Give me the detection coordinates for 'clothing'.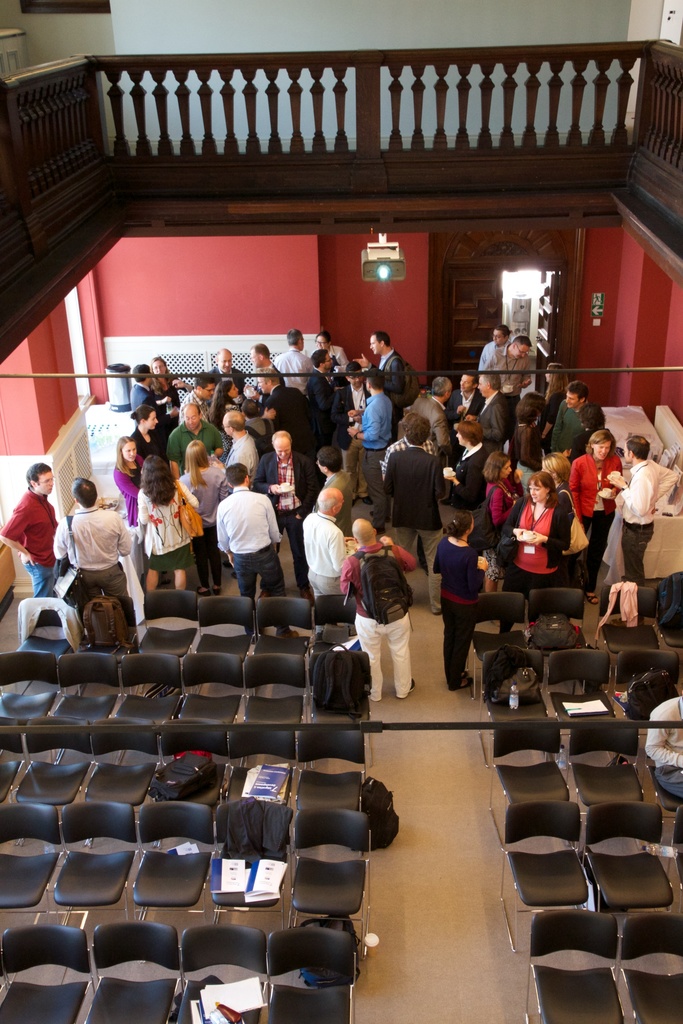
(499,561,562,632).
